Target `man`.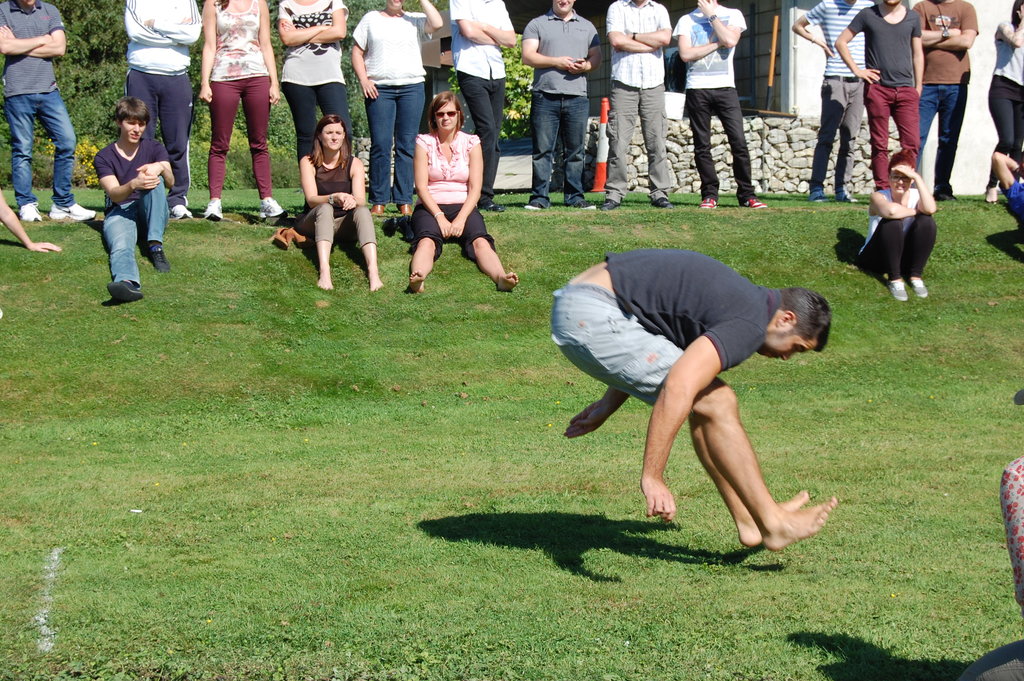
Target region: rect(831, 0, 926, 199).
